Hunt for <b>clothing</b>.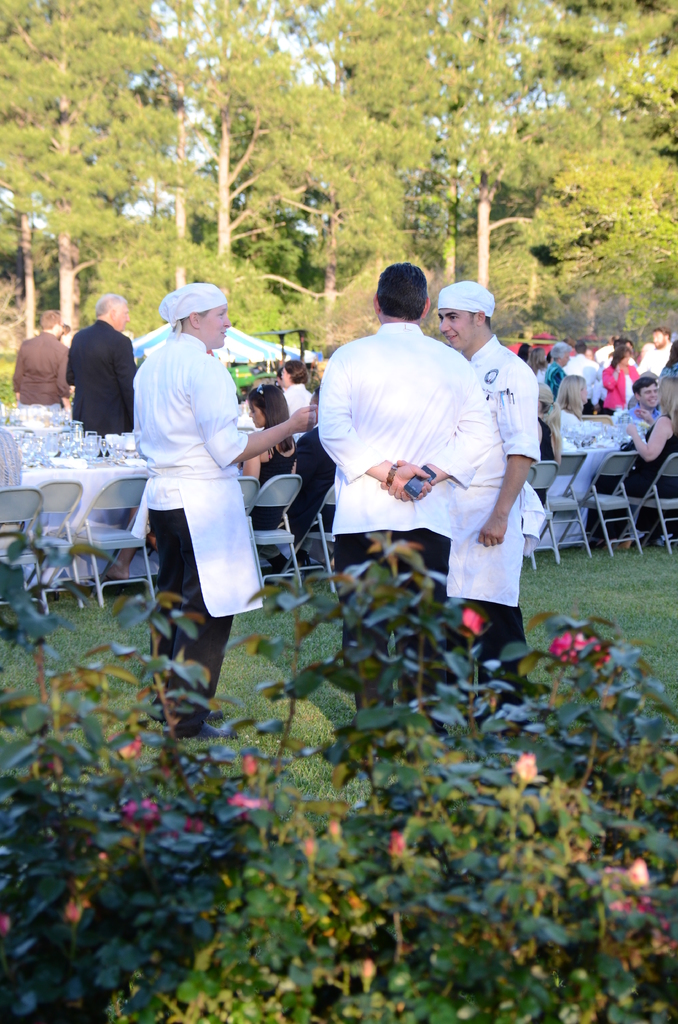
Hunted down at box(593, 417, 677, 536).
